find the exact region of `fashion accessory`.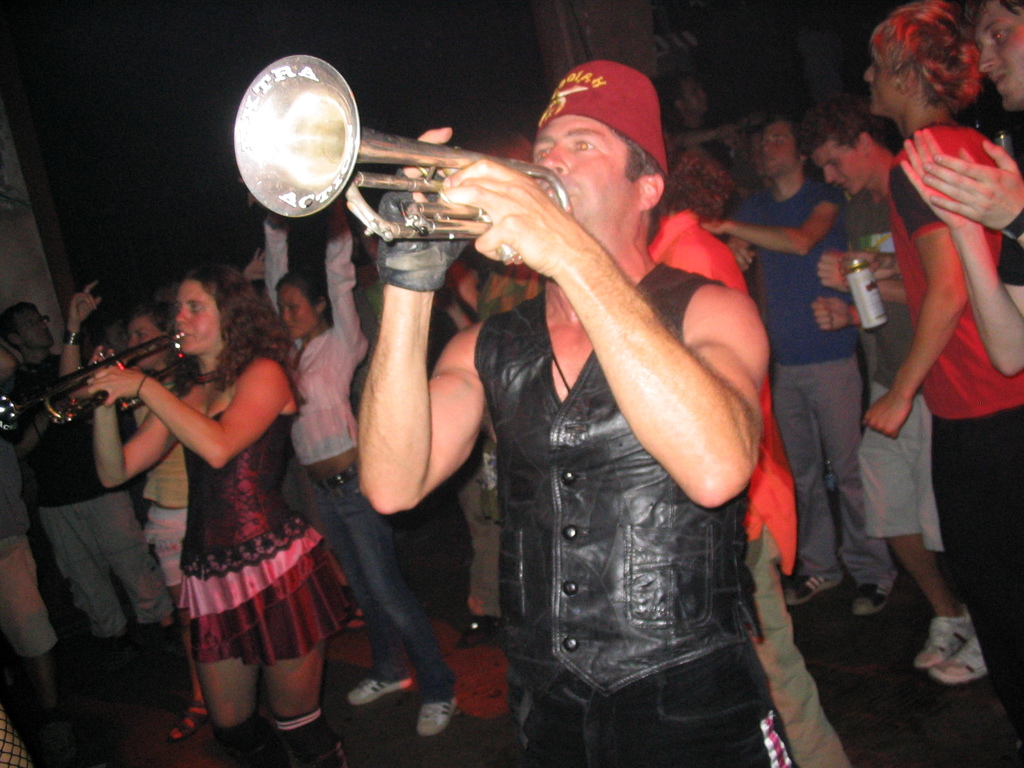
Exact region: <region>311, 463, 356, 492</region>.
